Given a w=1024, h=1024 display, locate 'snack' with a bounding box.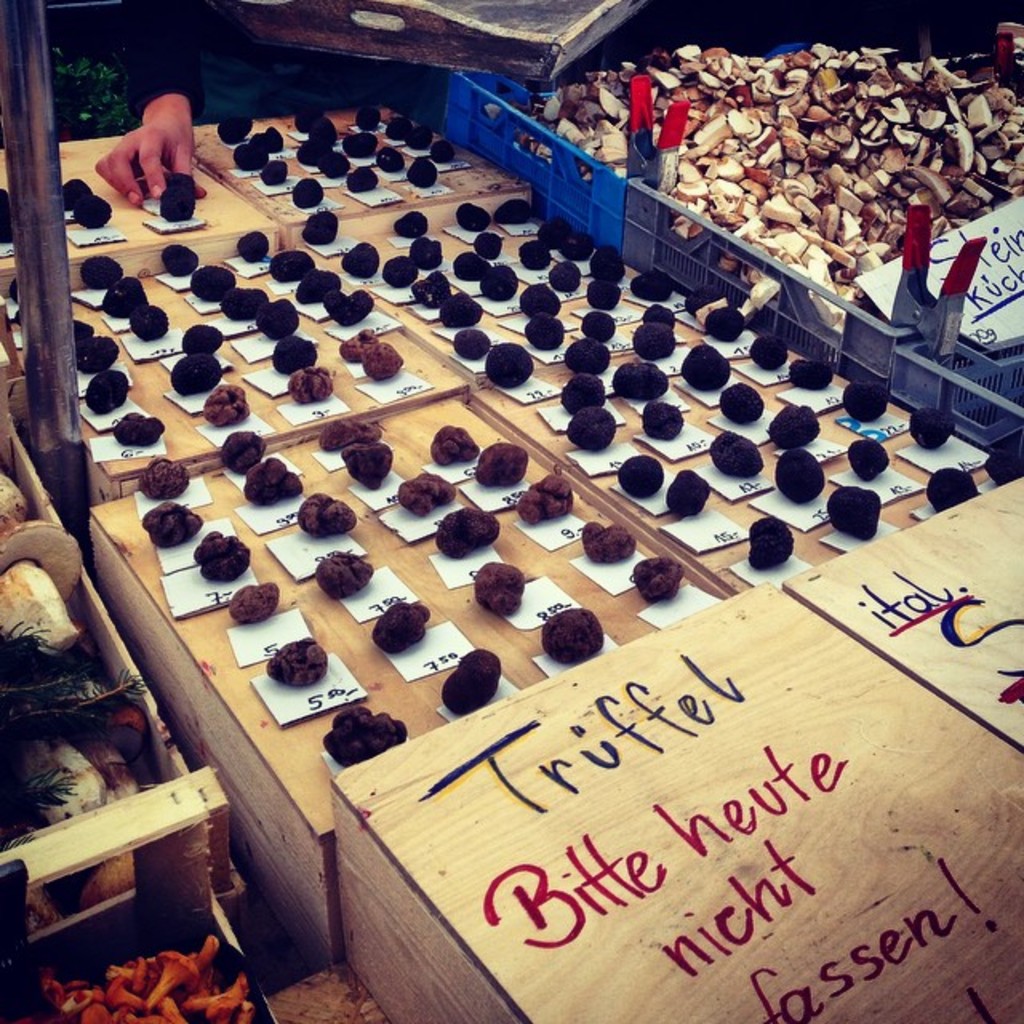
Located: (x1=285, y1=366, x2=331, y2=403).
